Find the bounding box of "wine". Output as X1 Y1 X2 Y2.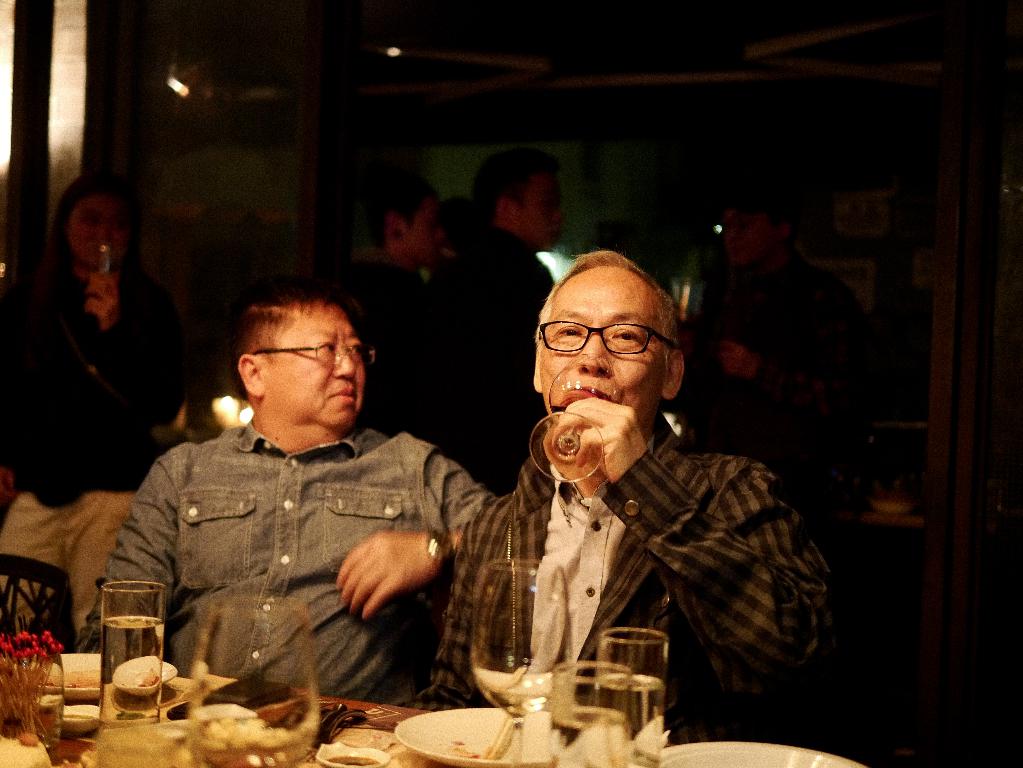
100 615 165 735.
